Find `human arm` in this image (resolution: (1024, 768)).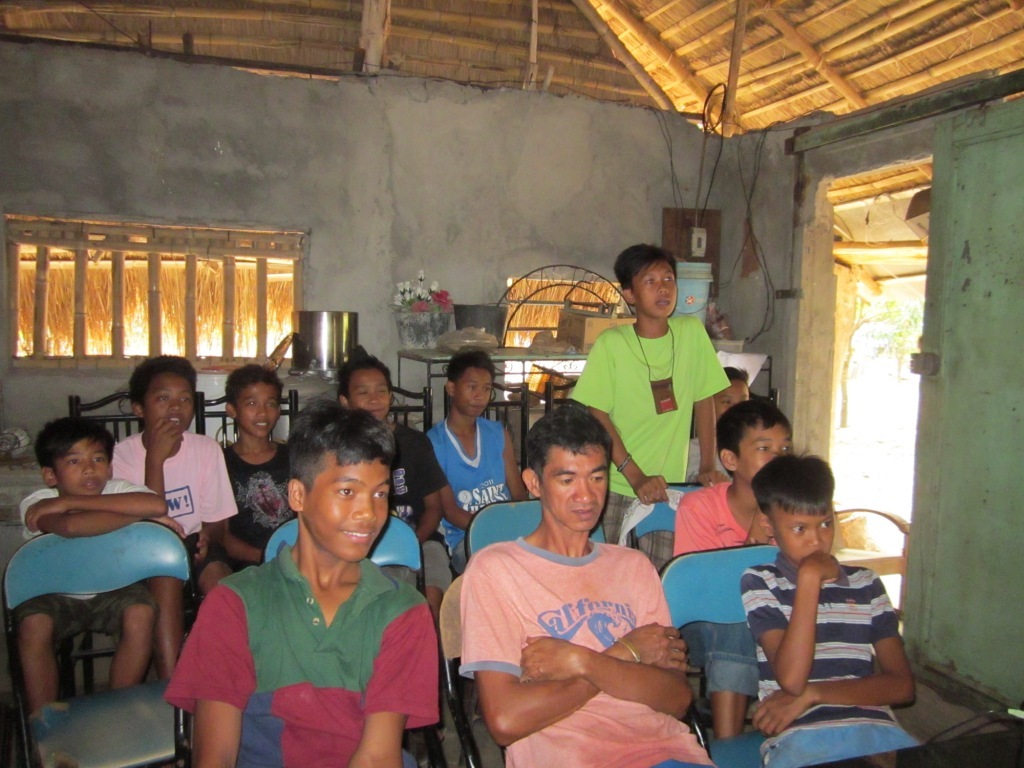
(471, 540, 692, 750).
